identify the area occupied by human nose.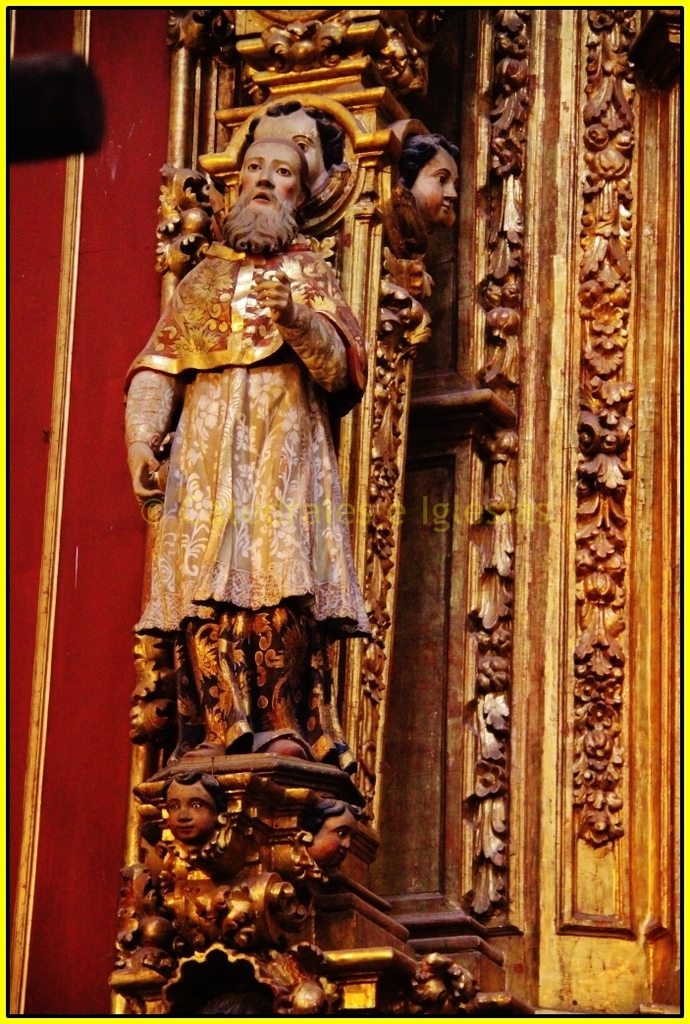
Area: box=[444, 182, 459, 200].
